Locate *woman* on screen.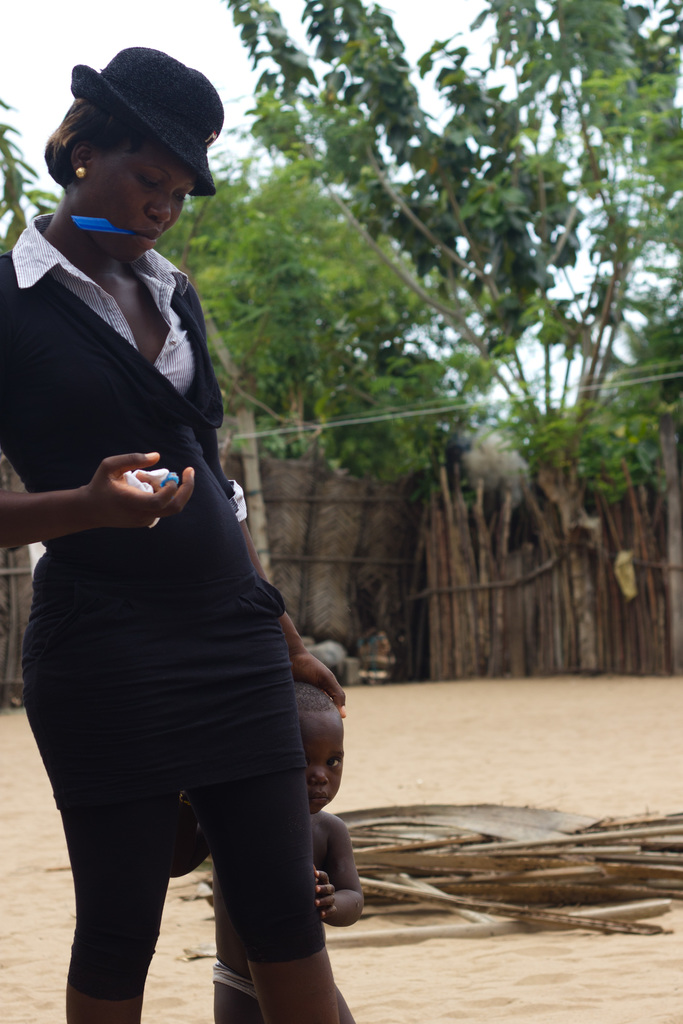
On screen at <bbox>16, 44, 332, 1023</bbox>.
